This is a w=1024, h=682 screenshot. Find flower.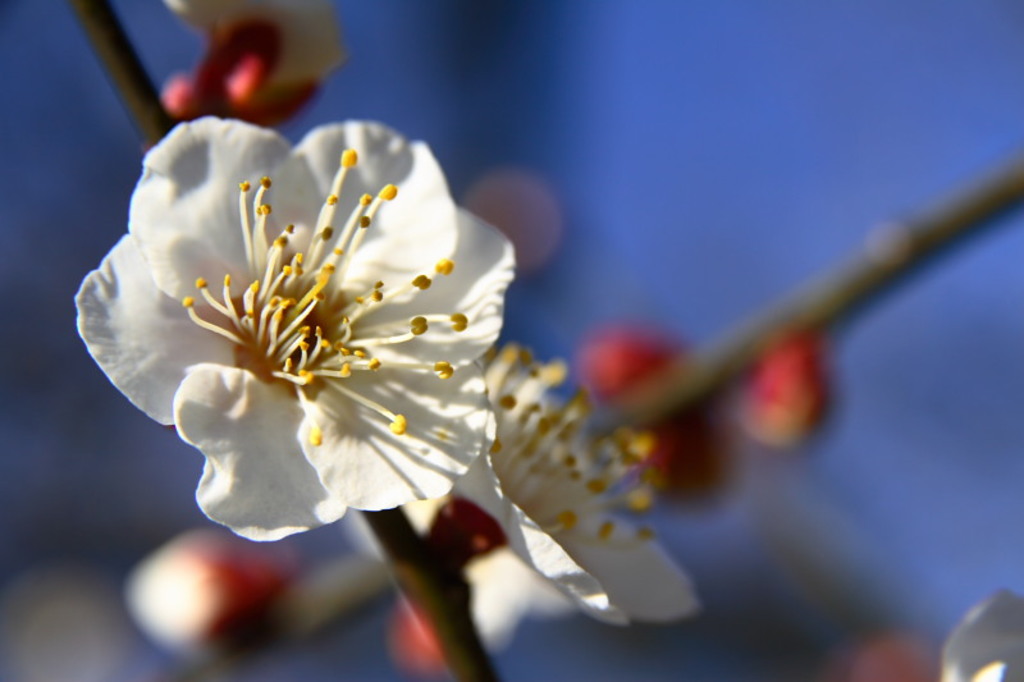
Bounding box: (727,333,833,458).
